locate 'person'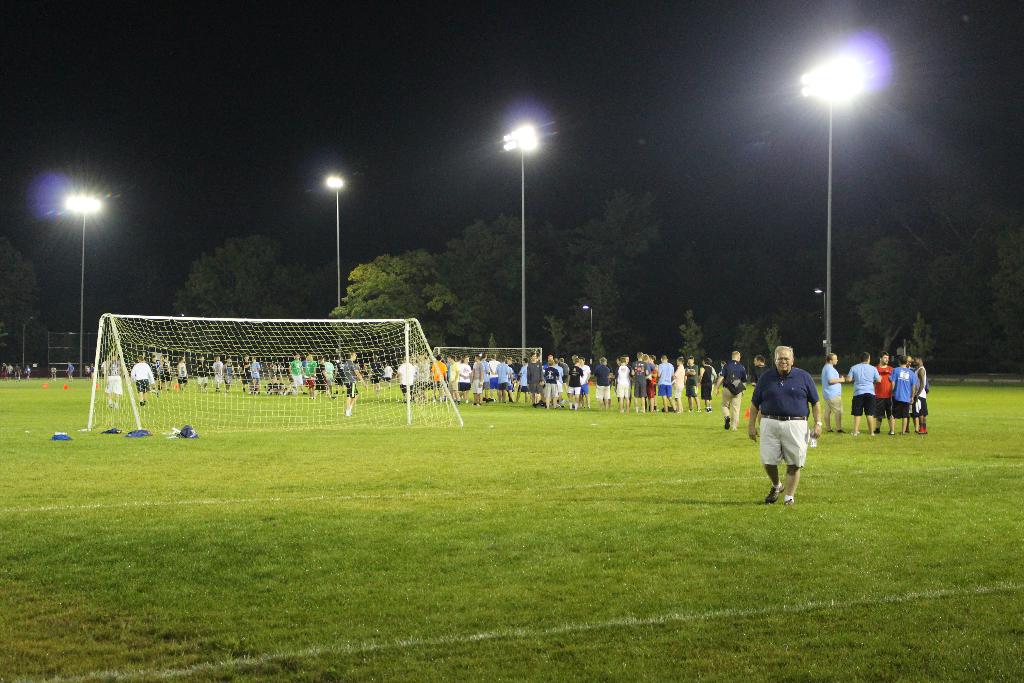
left=399, top=357, right=413, bottom=402
